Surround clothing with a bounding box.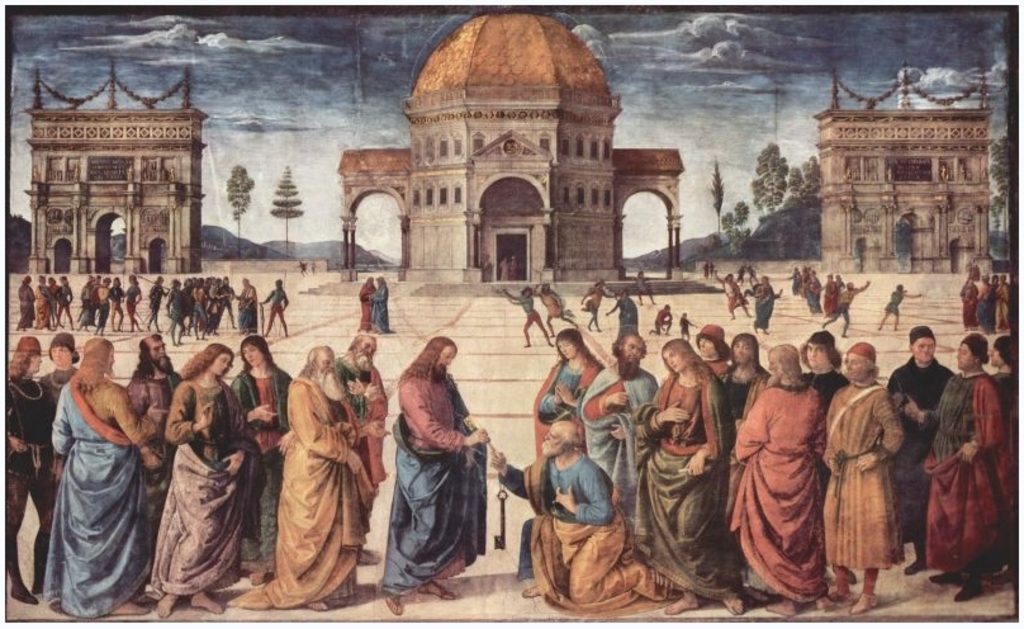
x1=574 y1=360 x2=664 y2=522.
